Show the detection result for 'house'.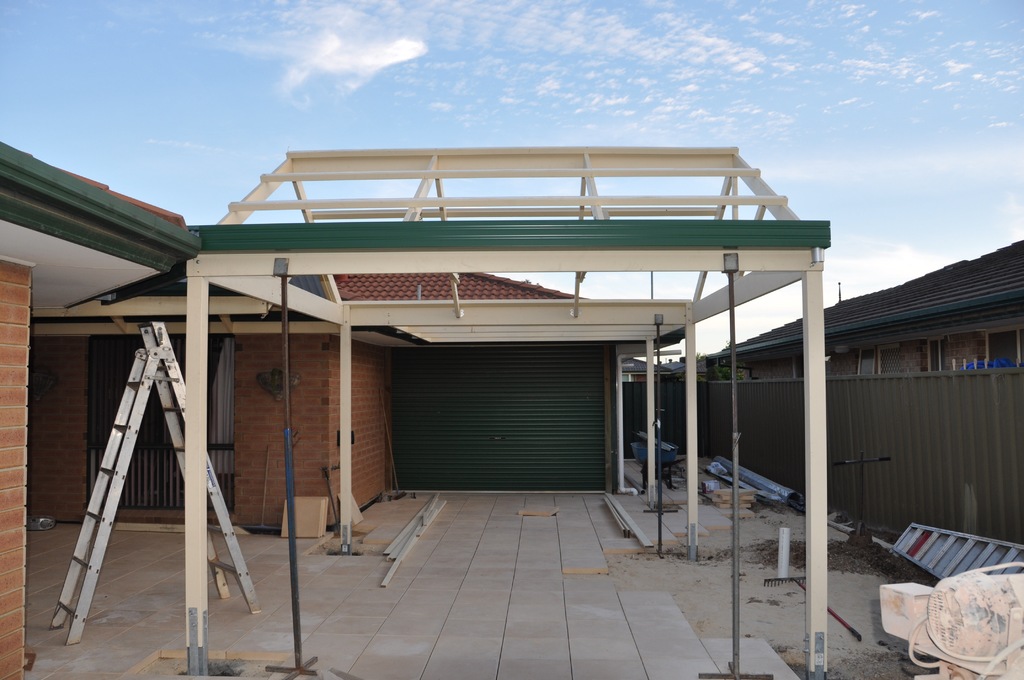
region(0, 130, 833, 679).
